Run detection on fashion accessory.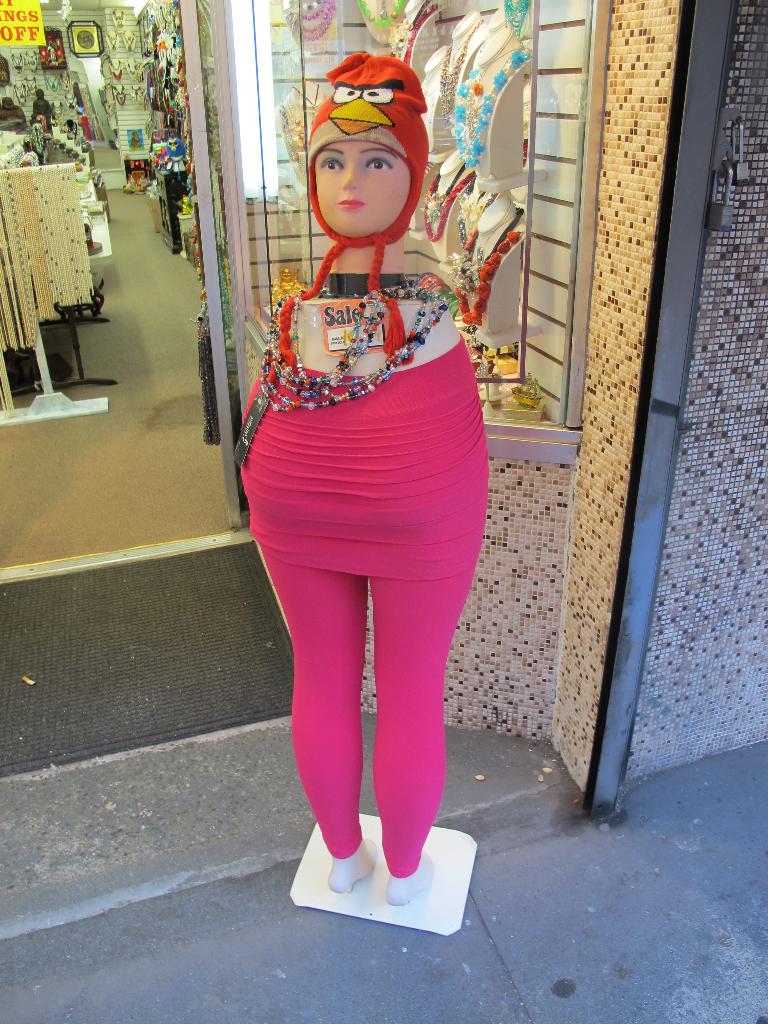
Result: (453, 180, 497, 250).
